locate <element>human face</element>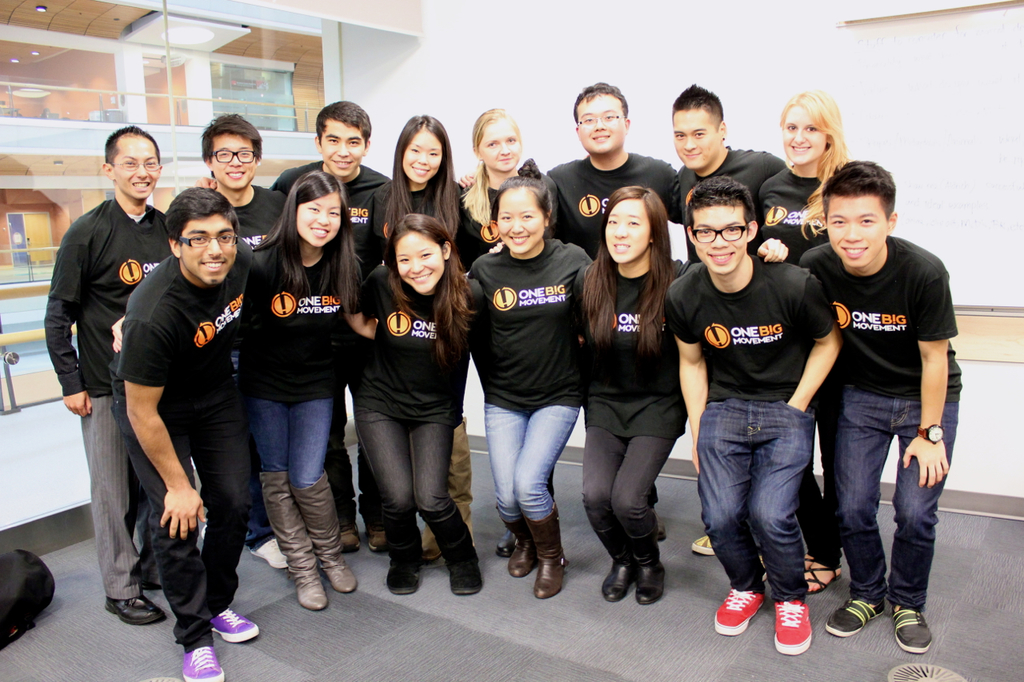
box(678, 106, 718, 168)
